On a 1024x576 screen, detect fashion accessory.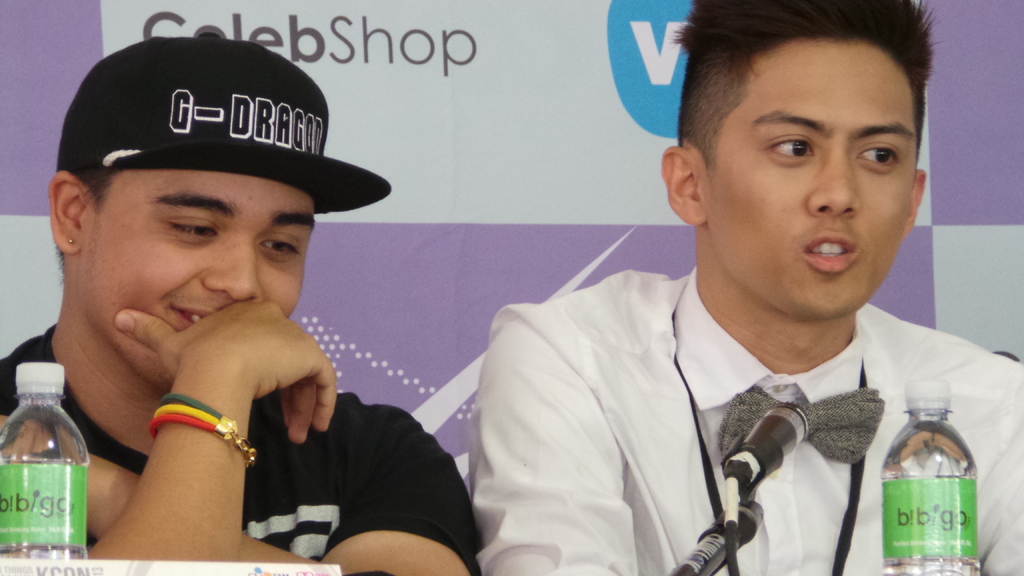
<region>51, 32, 399, 221</region>.
